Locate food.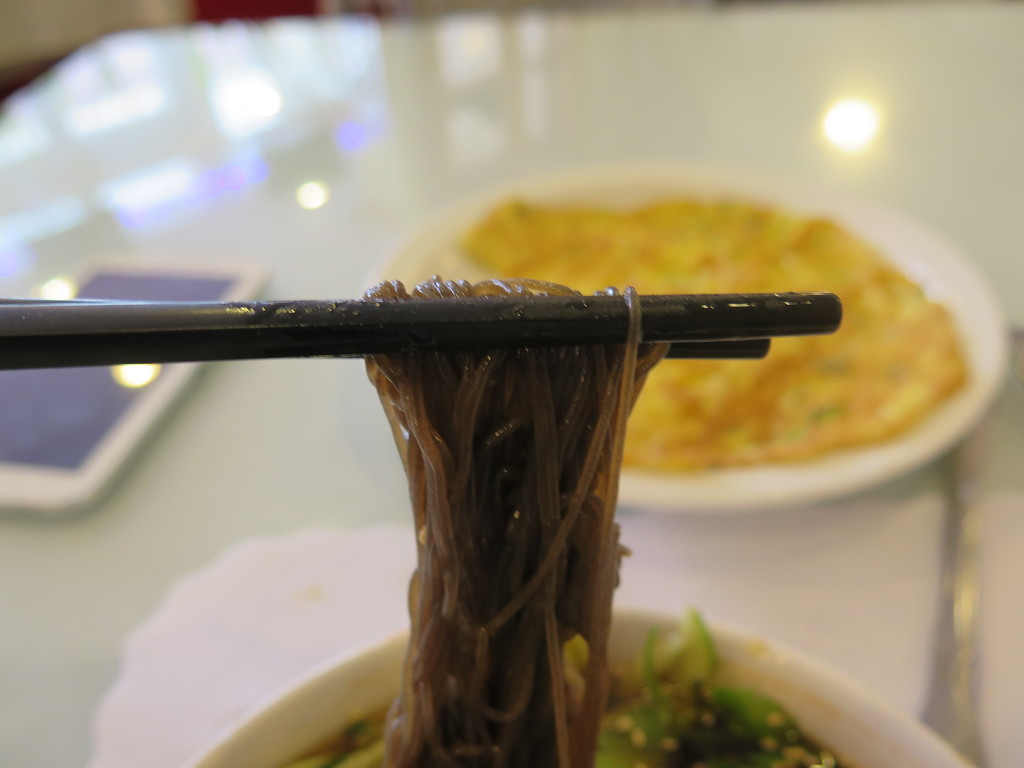
Bounding box: region(435, 193, 964, 491).
